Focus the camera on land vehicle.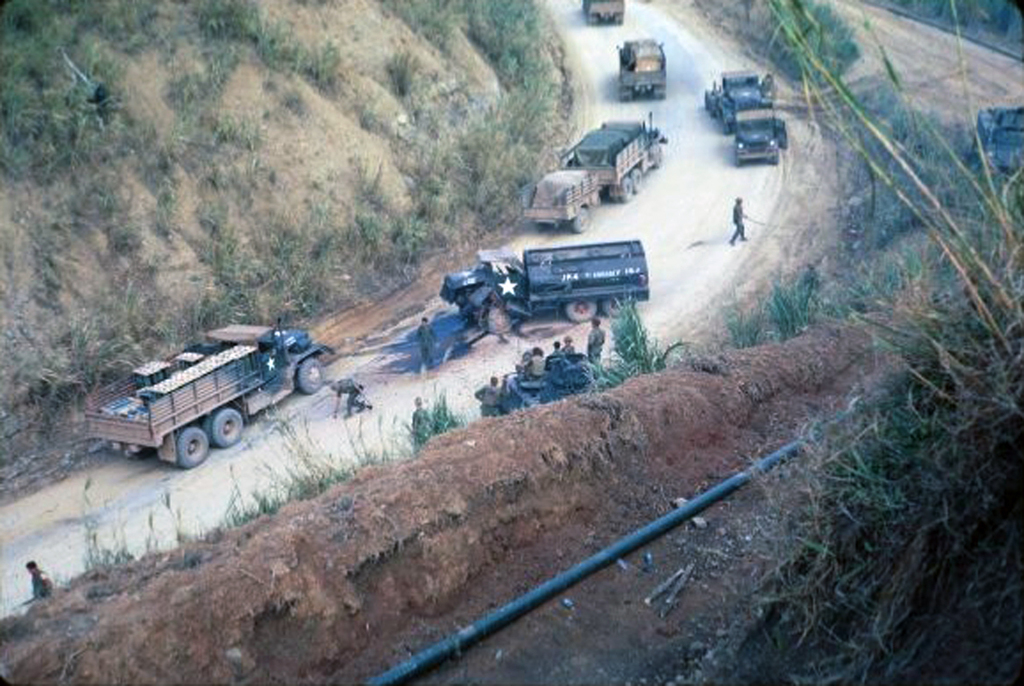
Focus region: <box>616,36,666,106</box>.
